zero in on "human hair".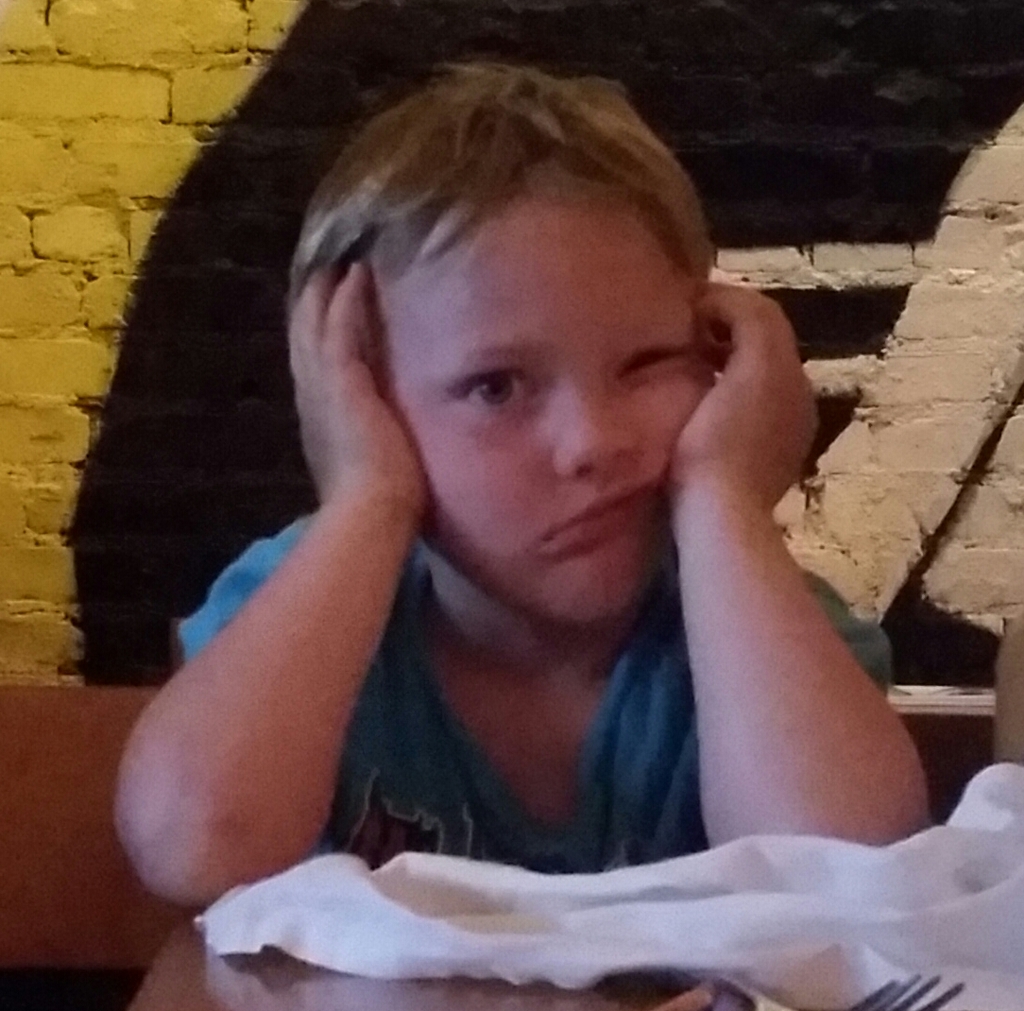
Zeroed in: 284 50 729 330.
